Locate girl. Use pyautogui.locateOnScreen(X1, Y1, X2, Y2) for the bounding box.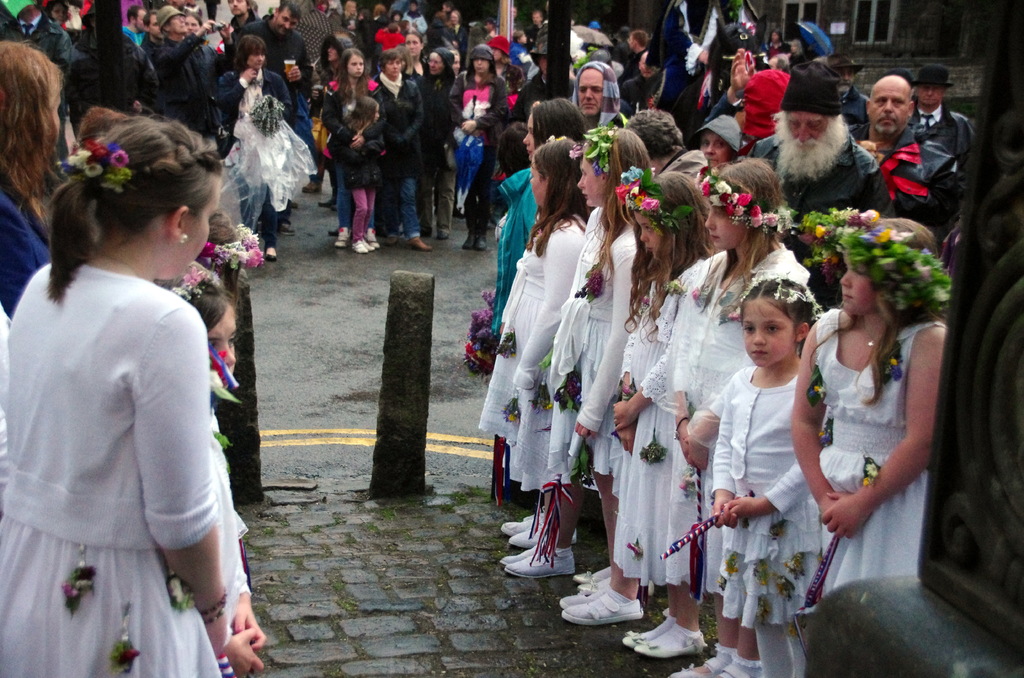
pyautogui.locateOnScreen(477, 138, 589, 576).
